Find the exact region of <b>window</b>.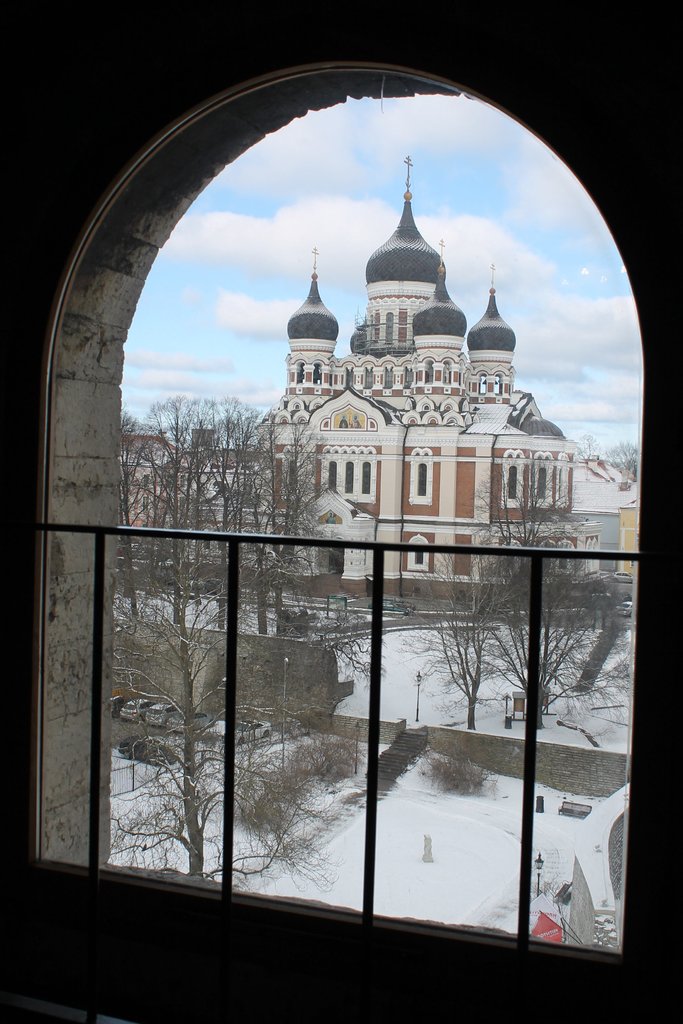
Exact region: (38,63,622,963).
